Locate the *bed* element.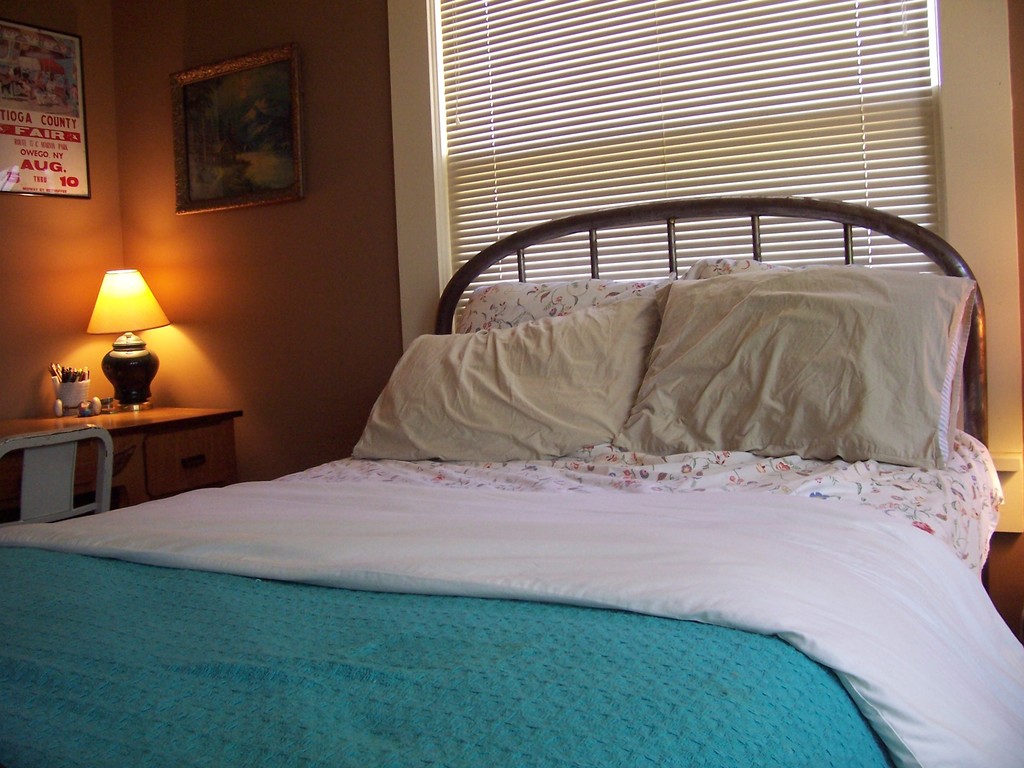
Element bbox: locate(62, 221, 984, 718).
